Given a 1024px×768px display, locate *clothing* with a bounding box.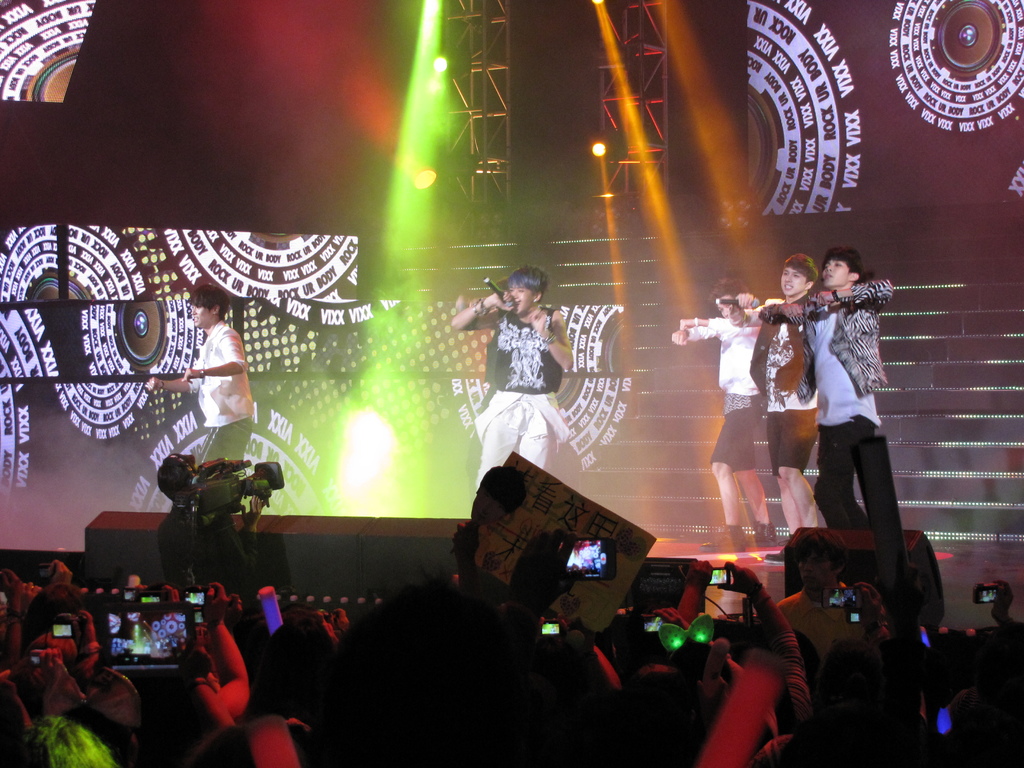
Located: rect(724, 270, 829, 471).
